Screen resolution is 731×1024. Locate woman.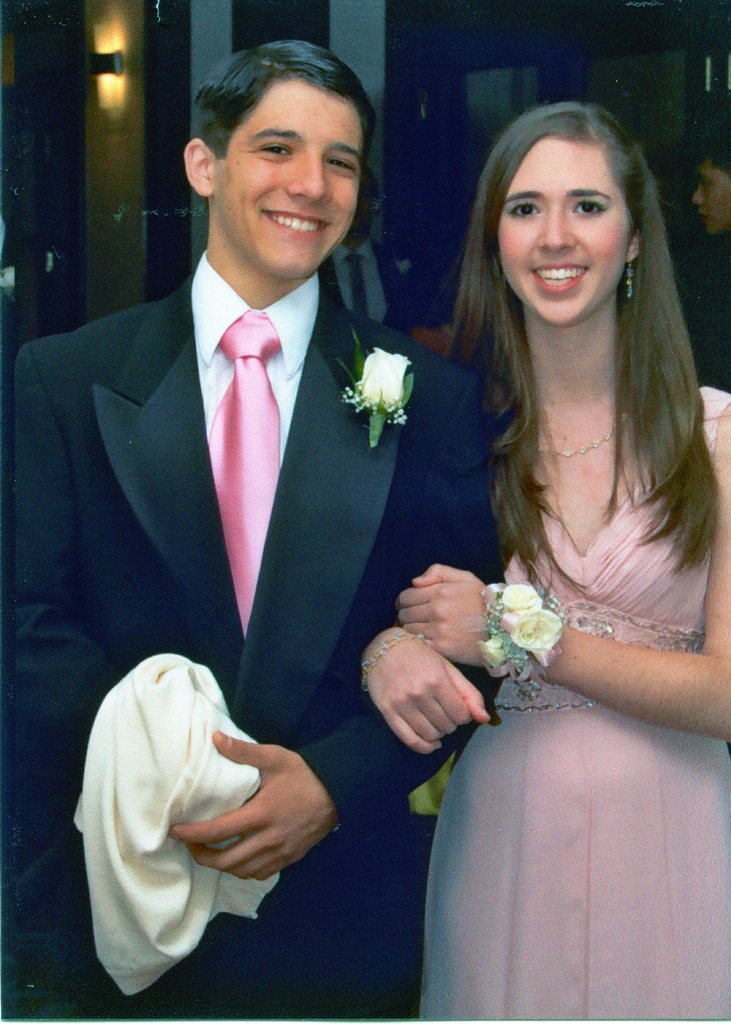
392,56,723,1011.
